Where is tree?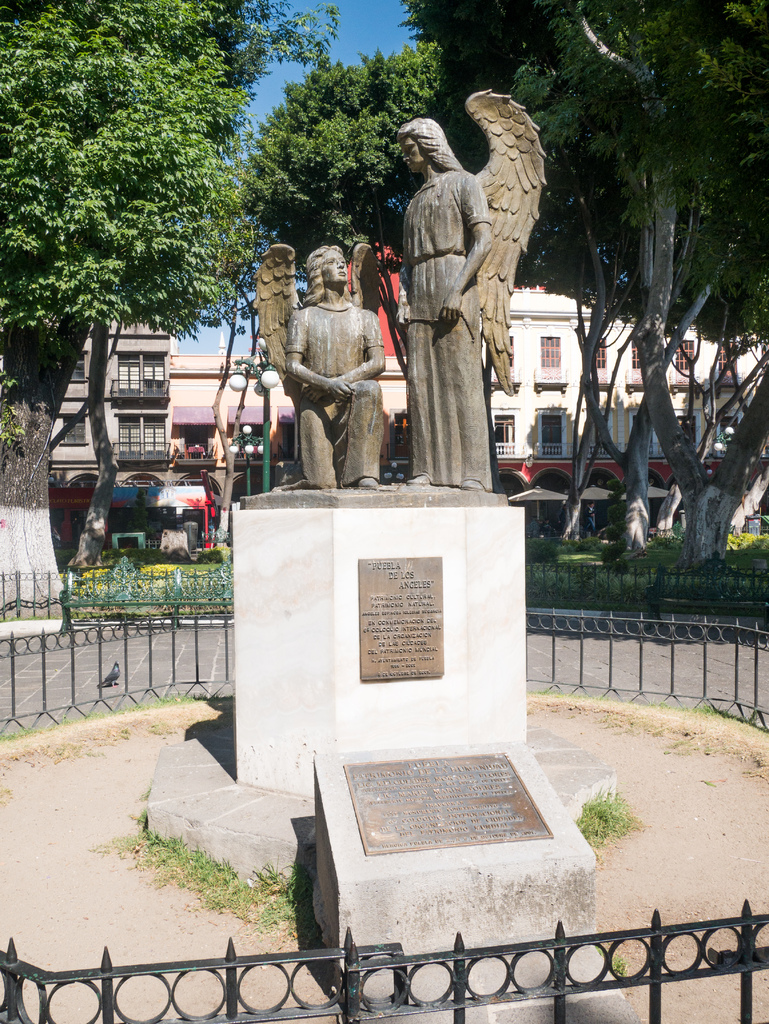
(0,0,340,575).
